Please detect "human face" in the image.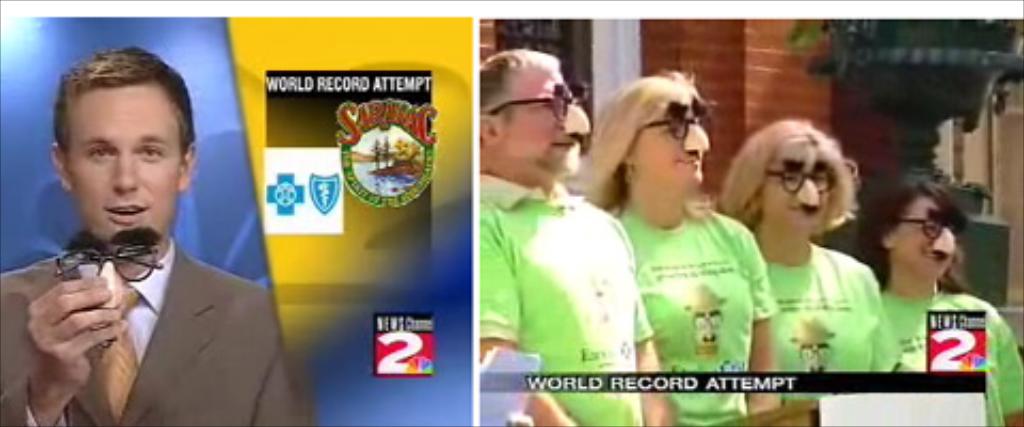
region(514, 77, 589, 167).
